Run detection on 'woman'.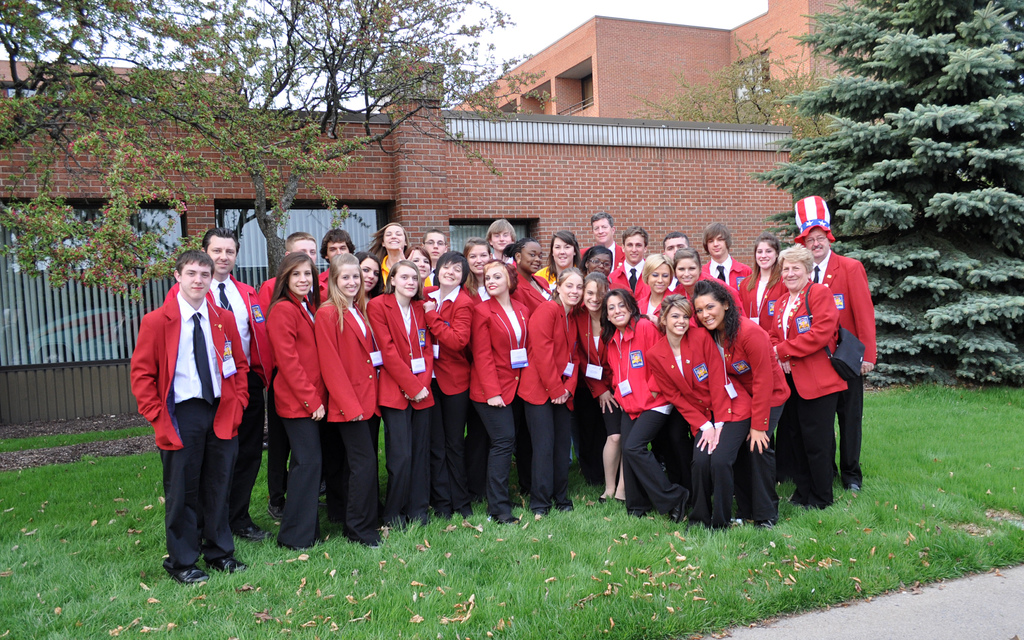
Result: x1=312 y1=248 x2=390 y2=552.
